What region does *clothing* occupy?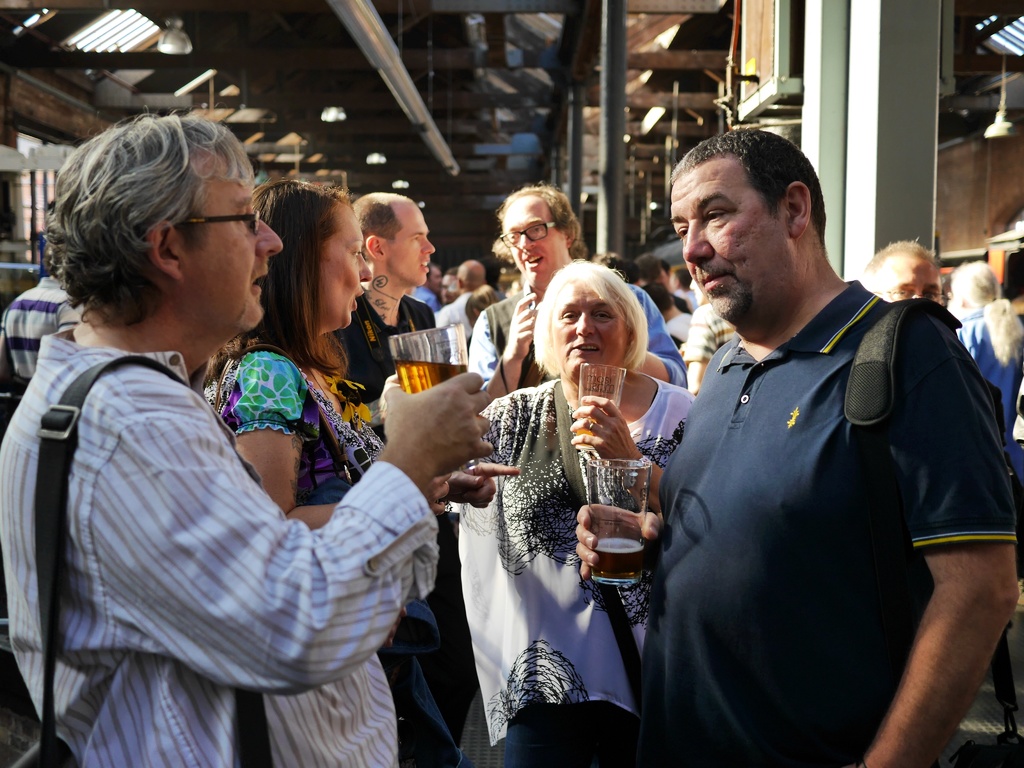
<region>457, 380, 694, 767</region>.
